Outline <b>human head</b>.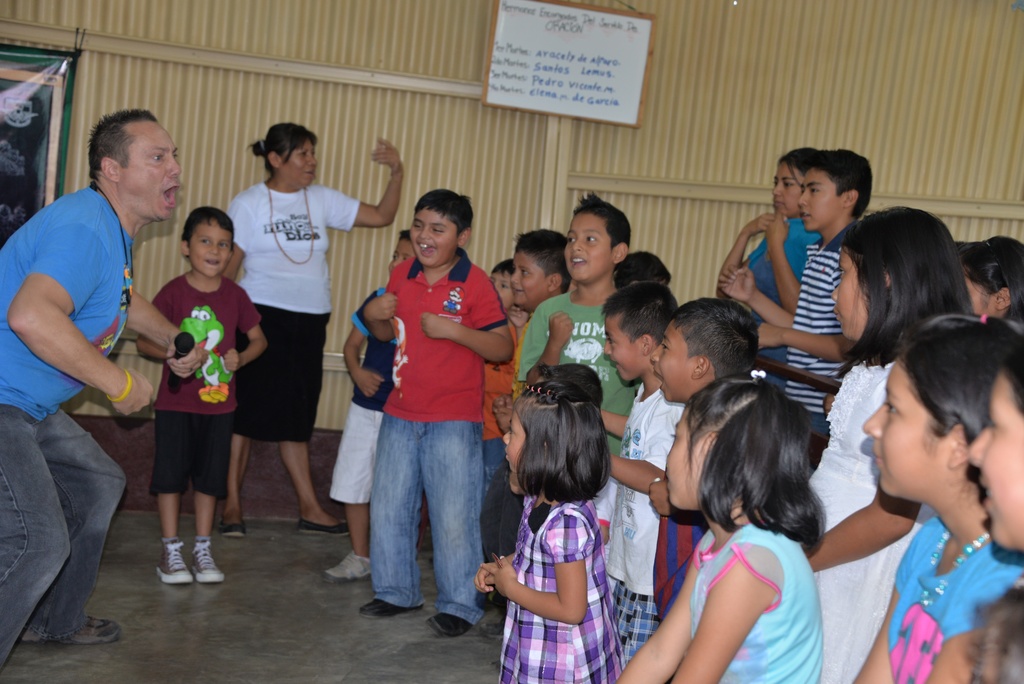
Outline: box=[532, 362, 604, 412].
